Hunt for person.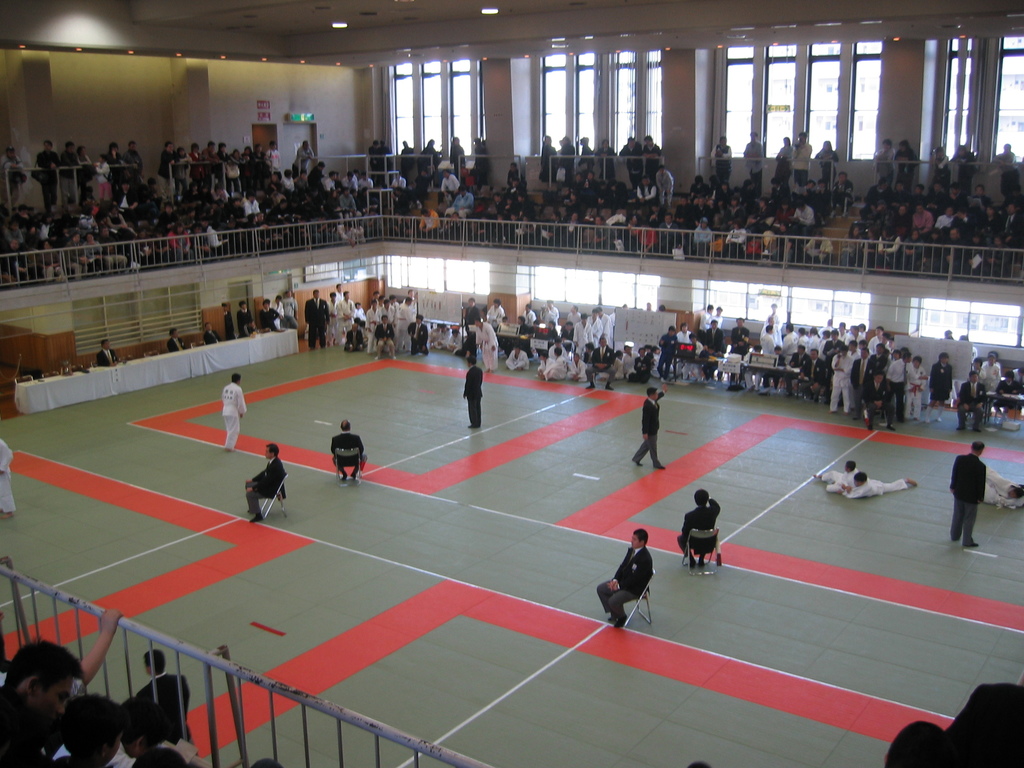
Hunted down at select_region(631, 382, 668, 469).
